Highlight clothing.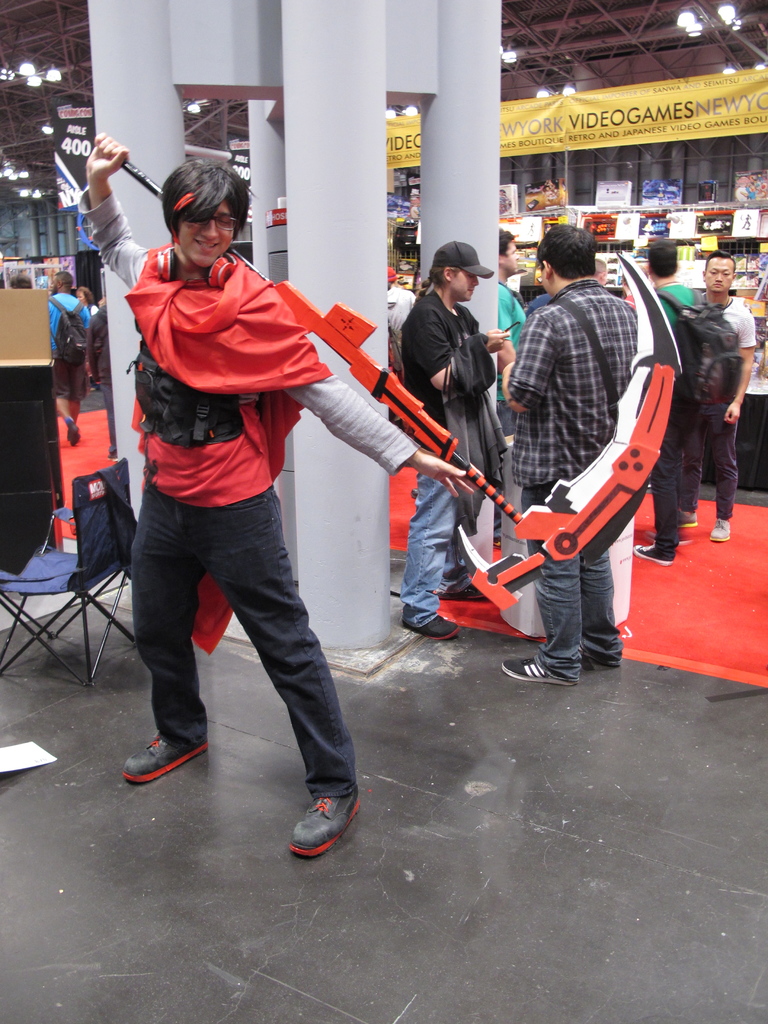
Highlighted region: (679, 292, 763, 515).
